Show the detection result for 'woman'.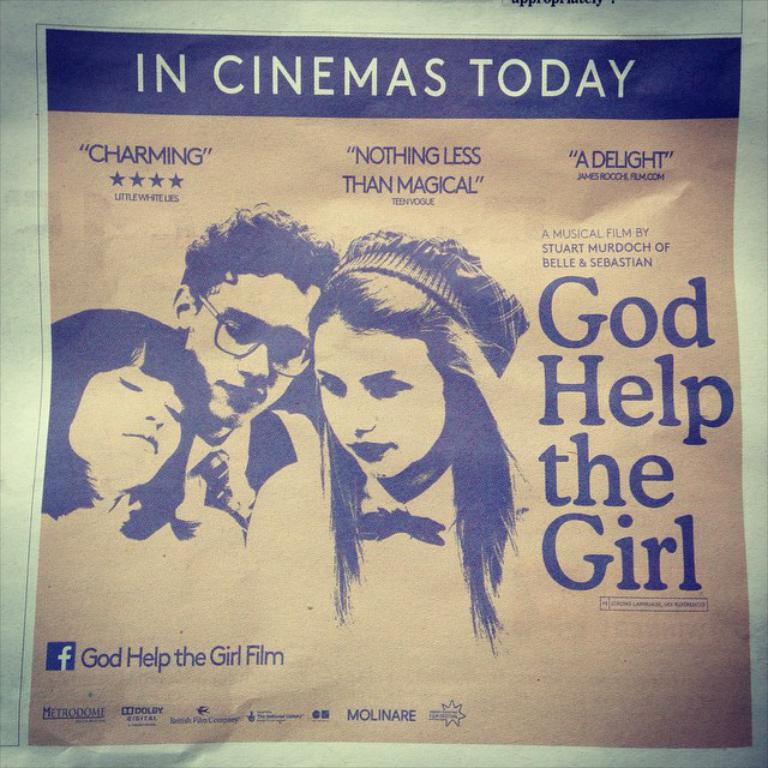
box=[241, 232, 551, 640].
